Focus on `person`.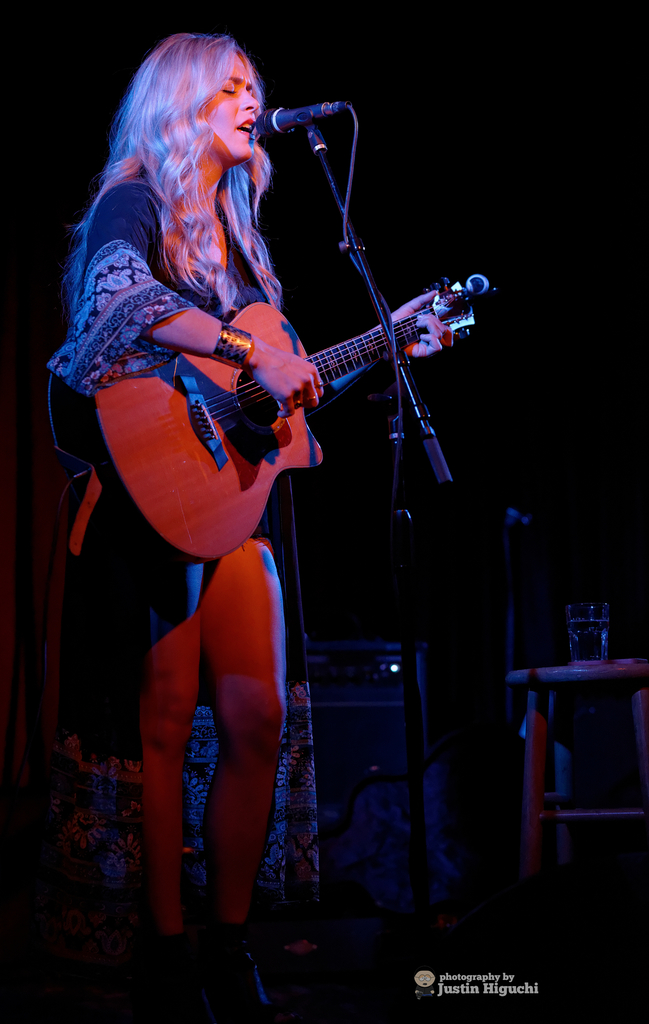
Focused at crop(74, 0, 434, 856).
